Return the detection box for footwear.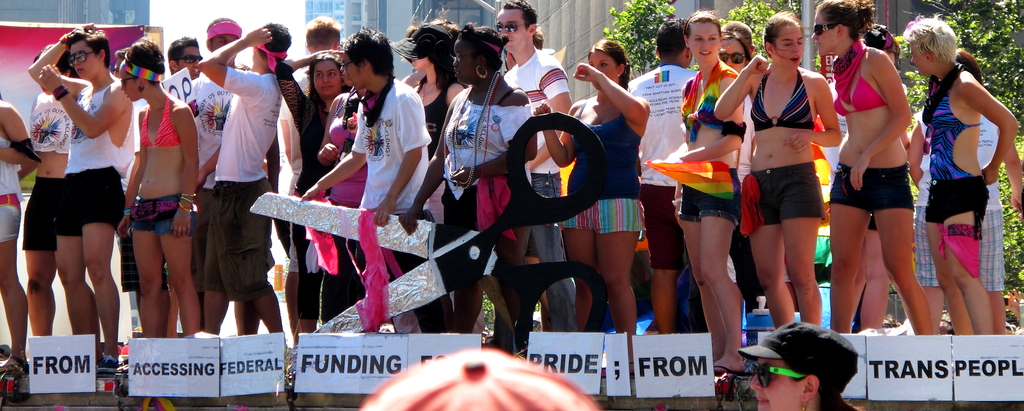
0:353:29:375.
